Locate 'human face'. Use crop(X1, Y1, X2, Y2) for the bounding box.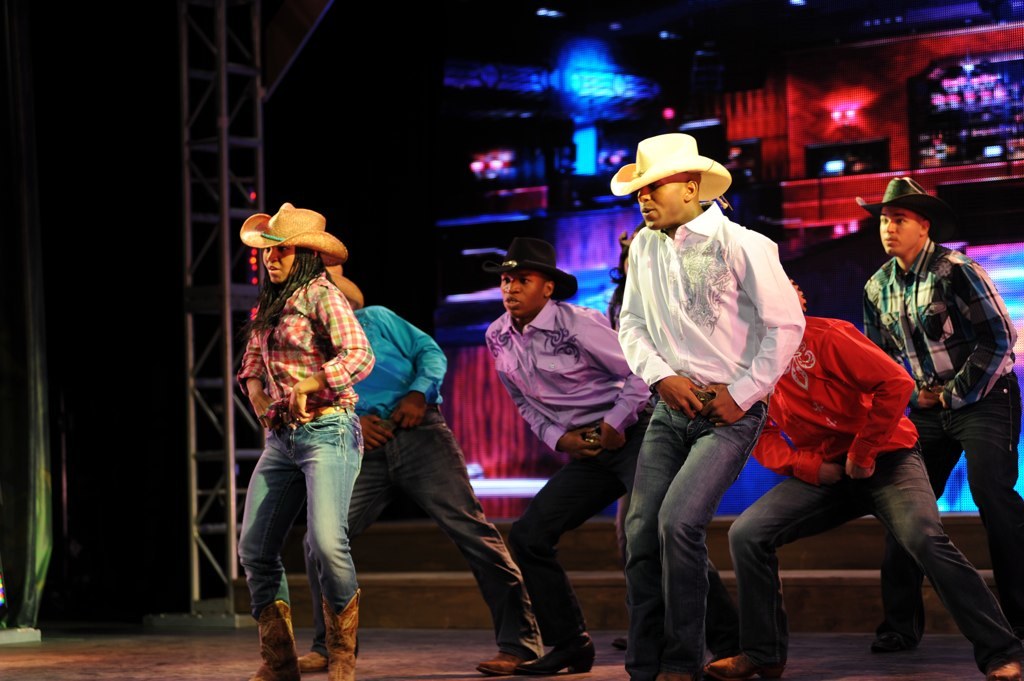
crop(261, 246, 292, 283).
